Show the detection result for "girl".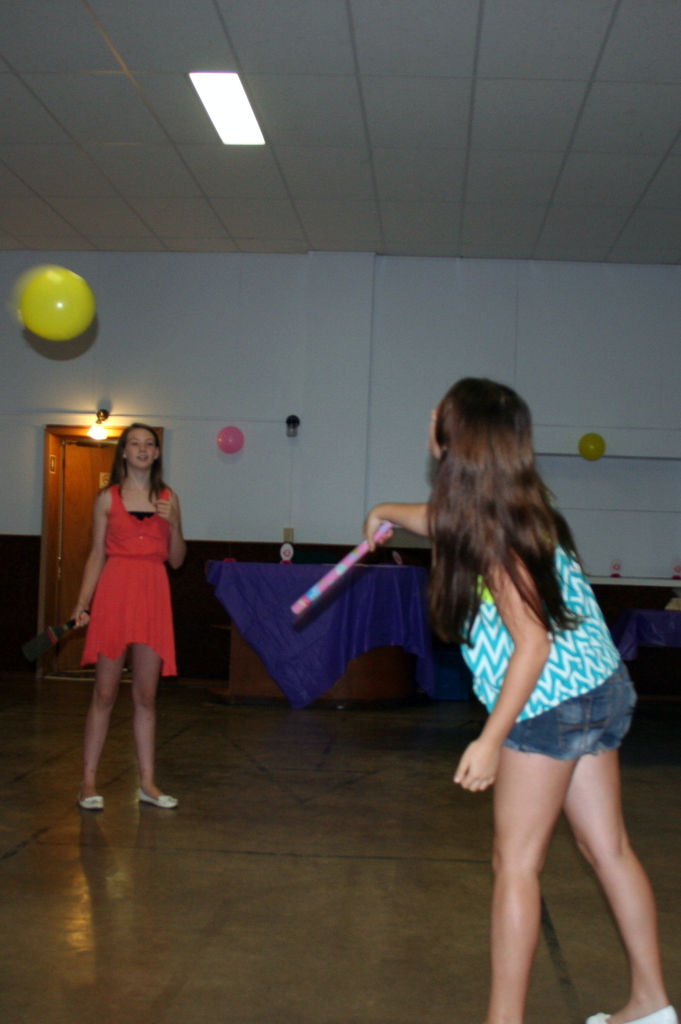
[69,420,185,809].
